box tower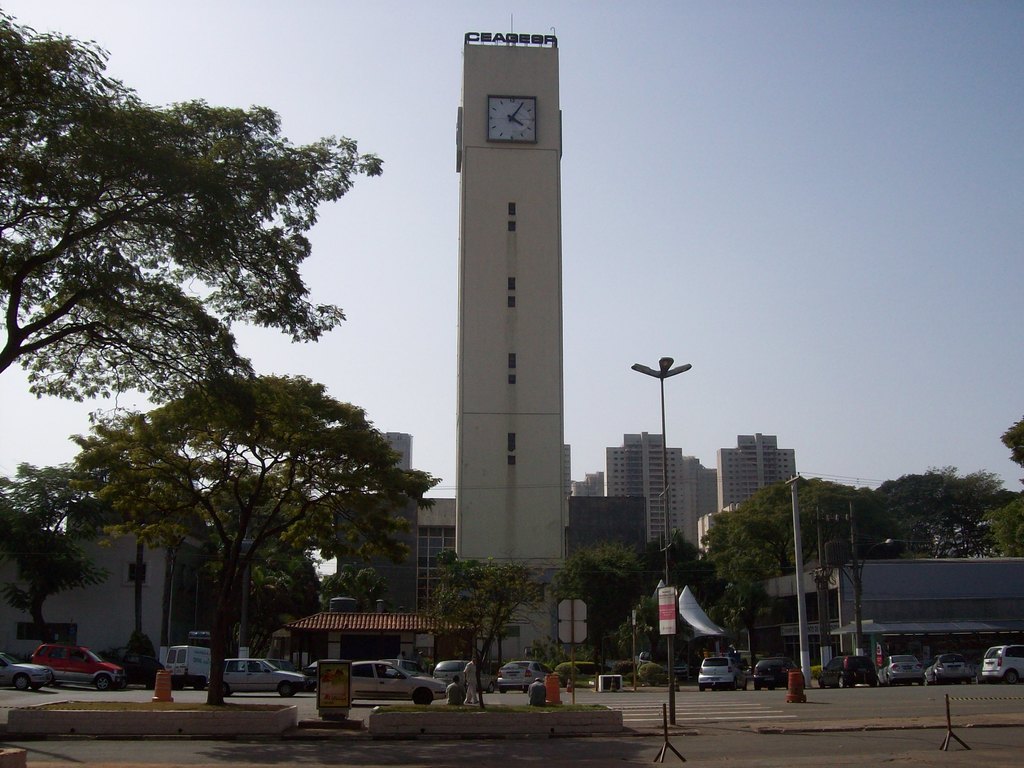
left=605, top=431, right=689, bottom=538
